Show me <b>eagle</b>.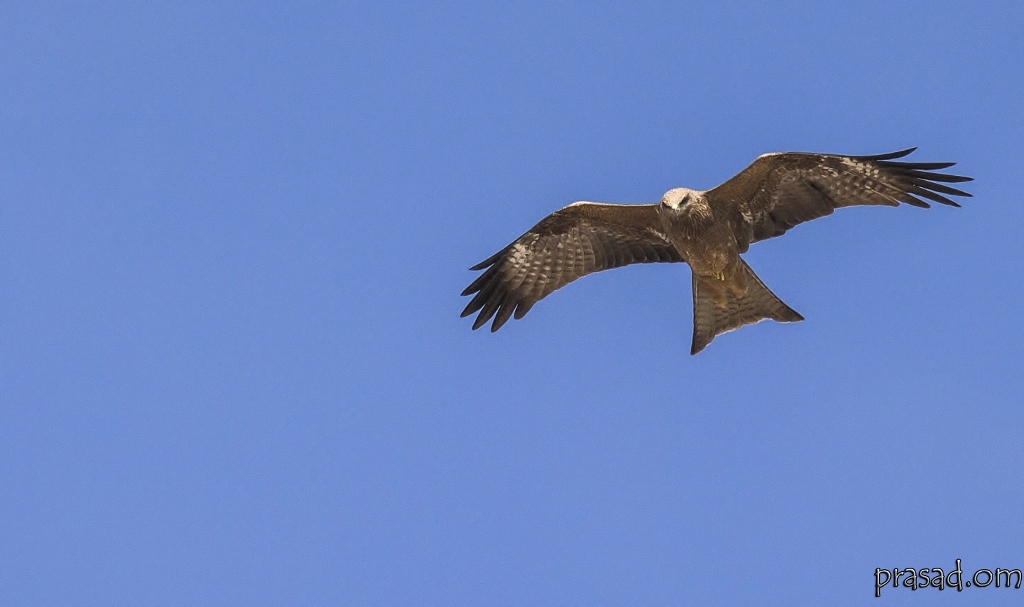
<b>eagle</b> is here: (451,141,988,366).
